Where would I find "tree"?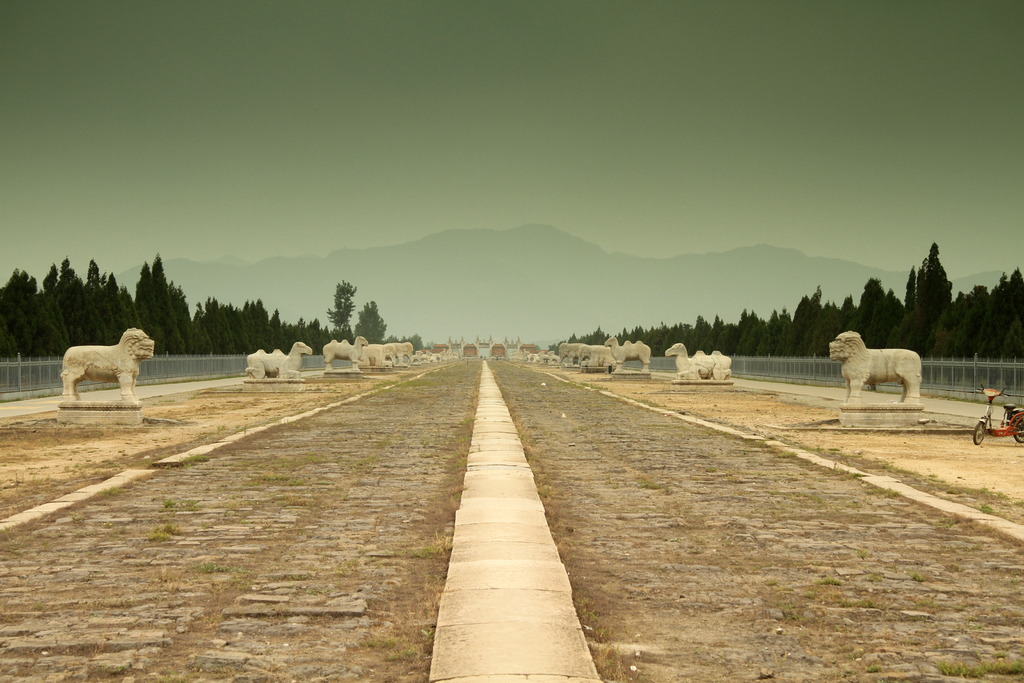
At 132 270 159 357.
